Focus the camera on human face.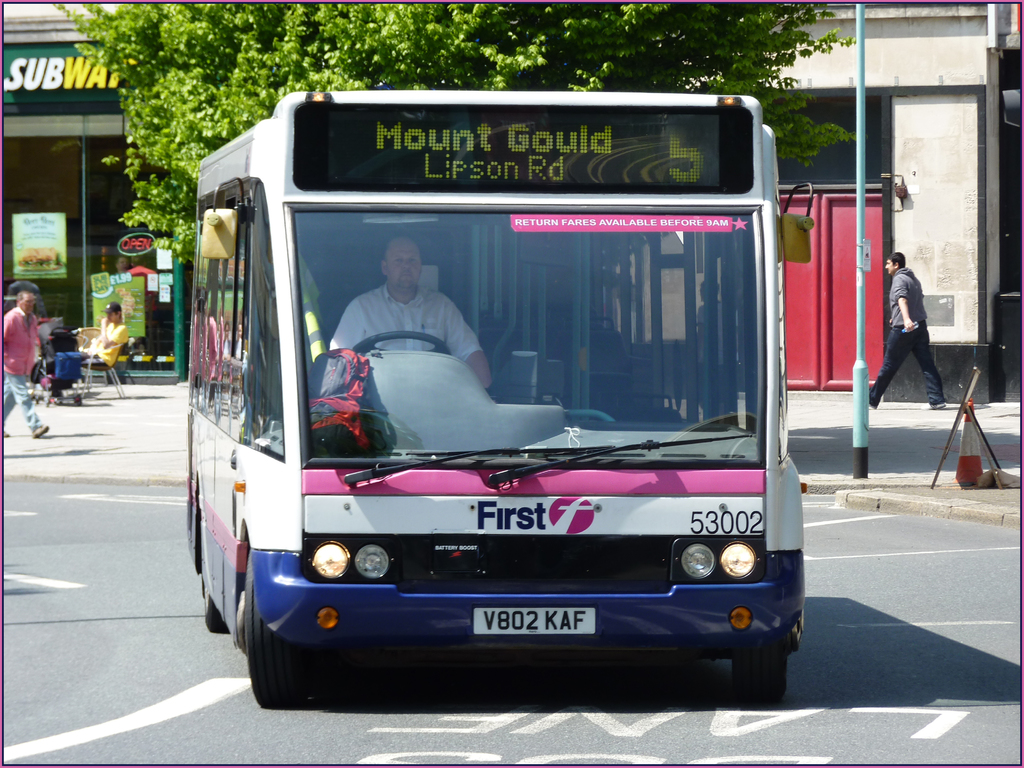
Focus region: 24,294,34,315.
